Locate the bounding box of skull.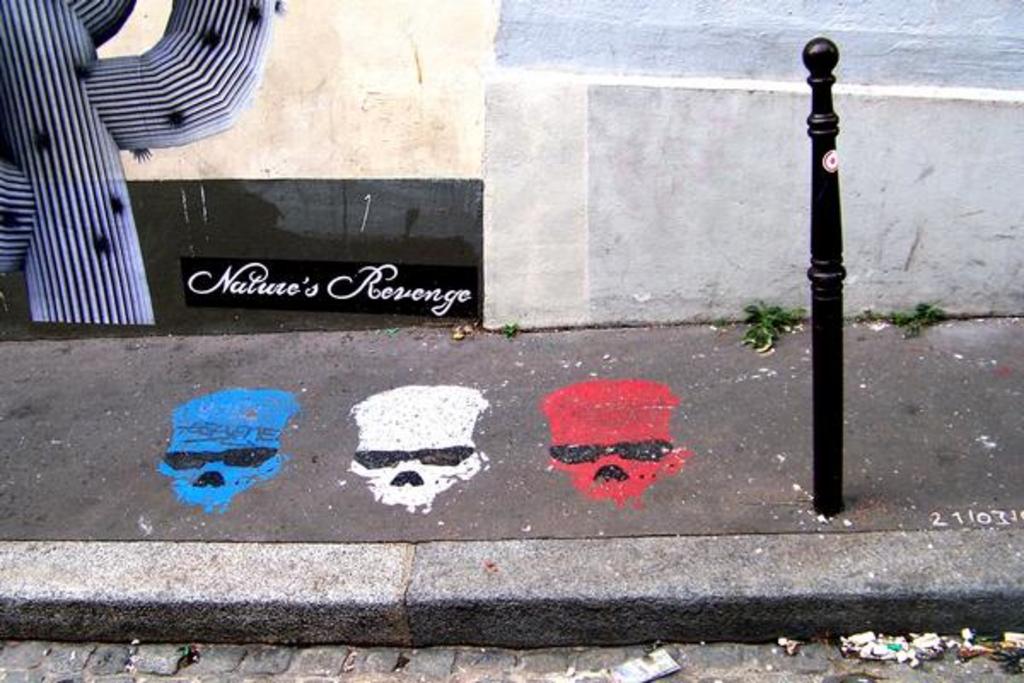
Bounding box: 352:391:481:512.
